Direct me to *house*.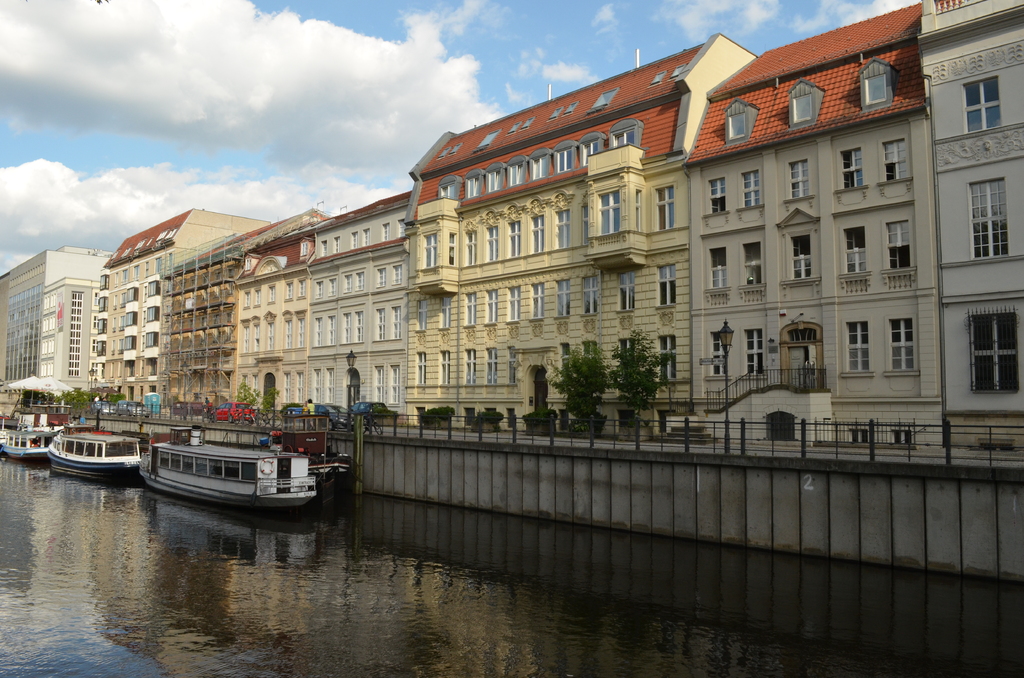
Direction: [left=162, top=207, right=333, bottom=417].
